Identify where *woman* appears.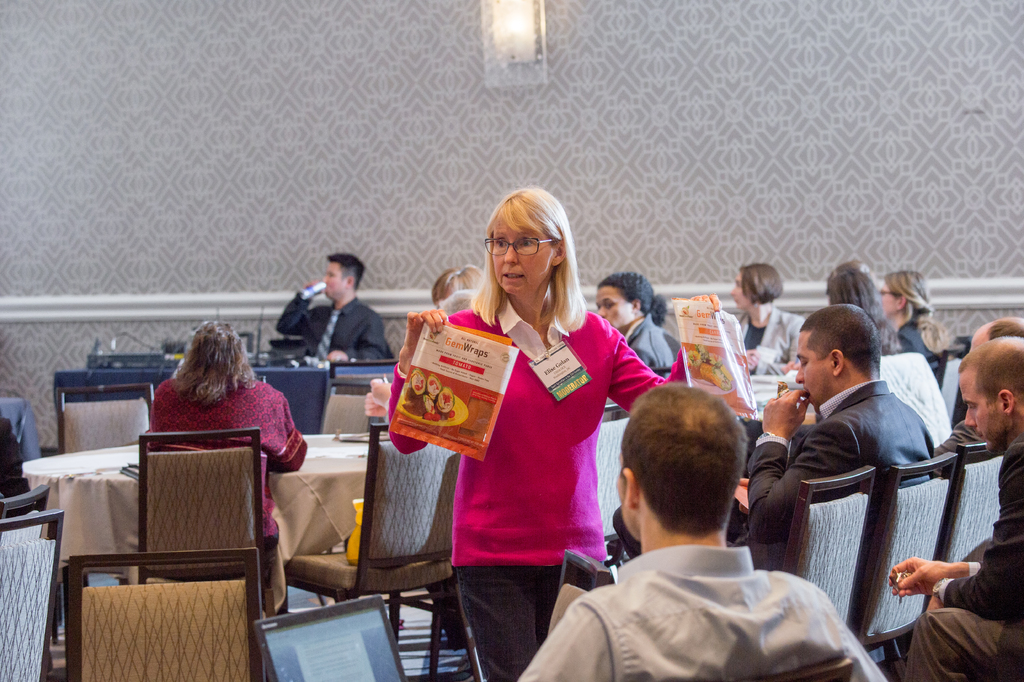
Appears at rect(883, 266, 975, 363).
